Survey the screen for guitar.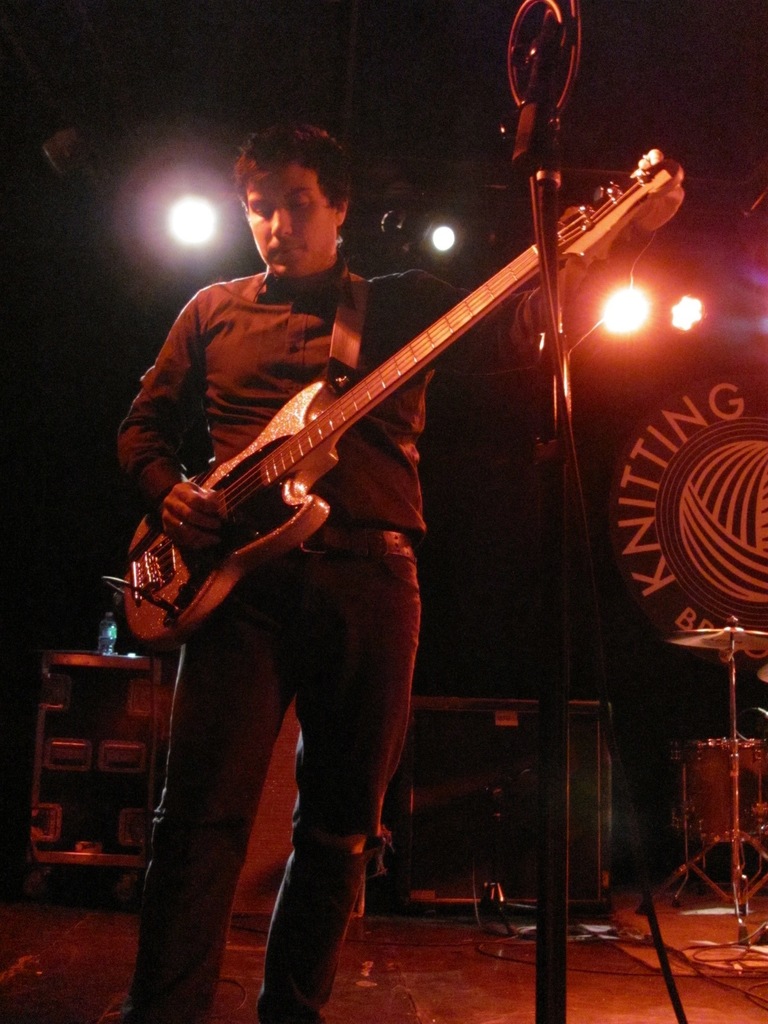
Survey found: x1=125 y1=140 x2=696 y2=636.
